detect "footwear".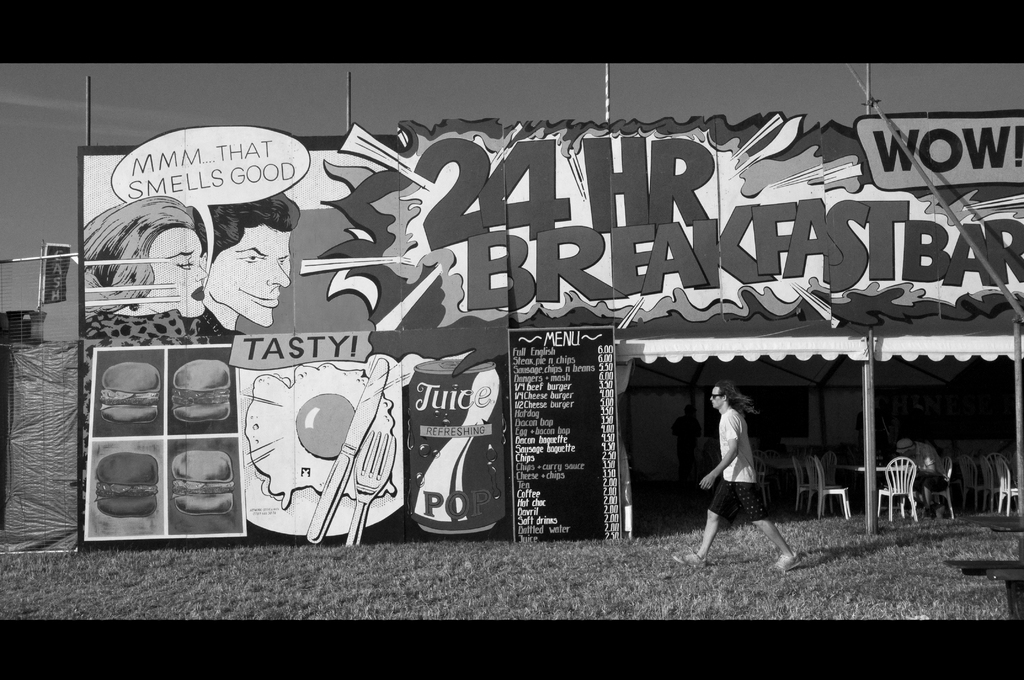
Detected at l=671, t=549, r=707, b=565.
